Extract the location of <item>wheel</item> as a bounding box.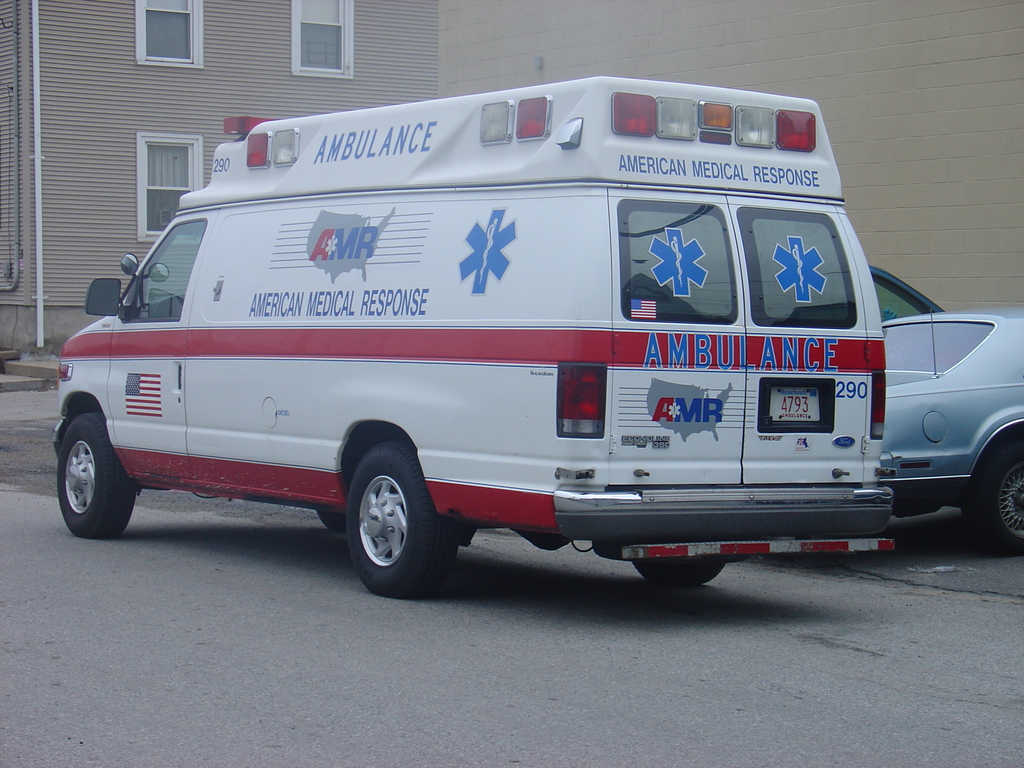
966/441/1023/554.
